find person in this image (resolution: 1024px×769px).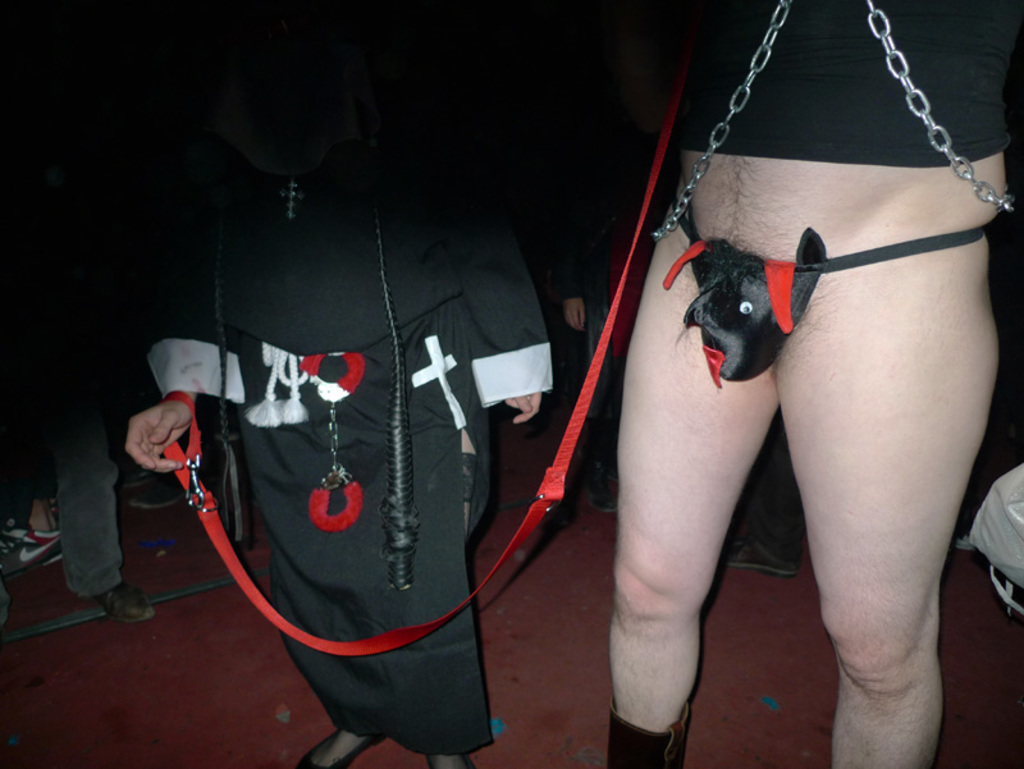
detection(119, 0, 563, 768).
